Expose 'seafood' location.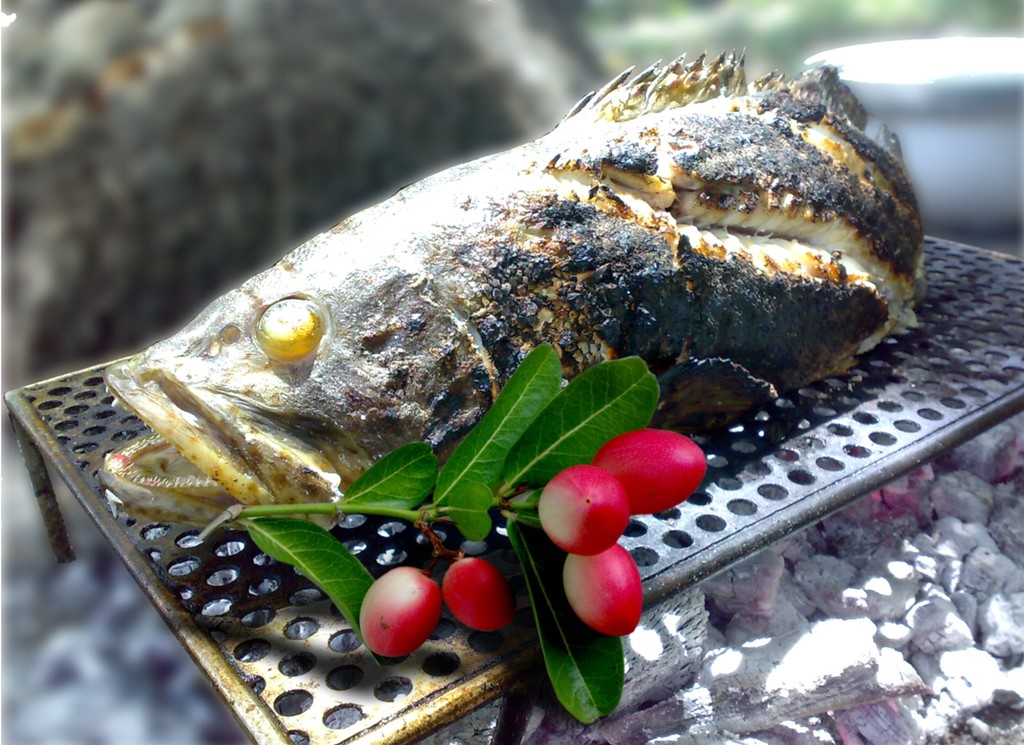
Exposed at x1=99, y1=50, x2=926, y2=534.
